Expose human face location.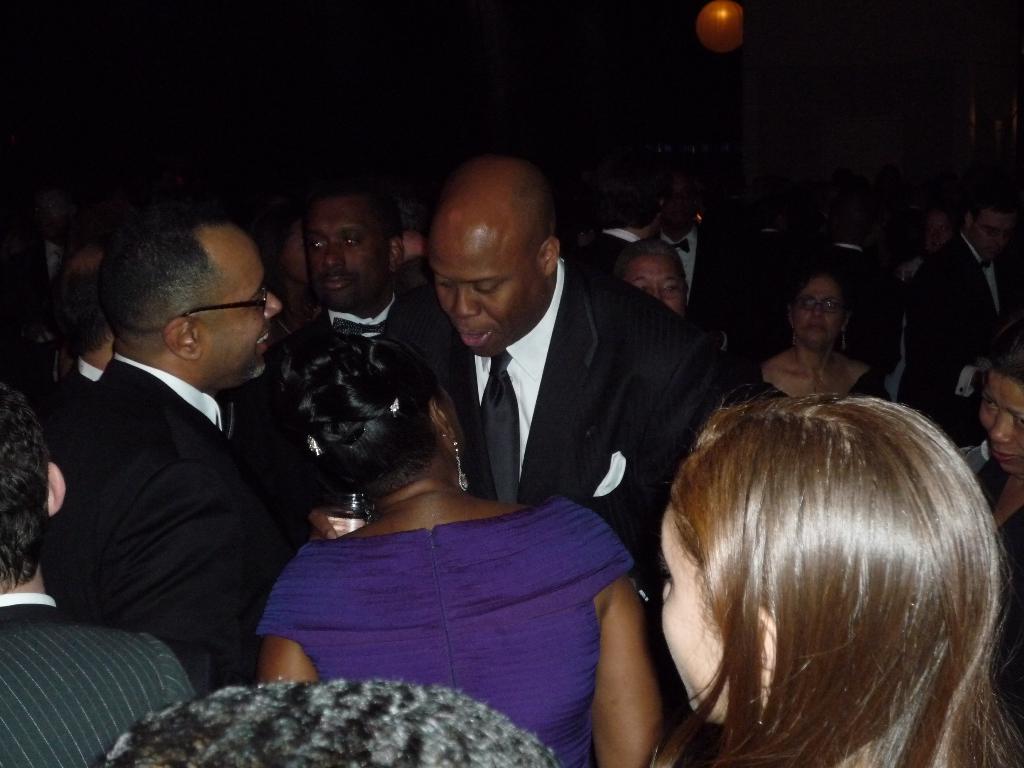
Exposed at rect(303, 198, 394, 311).
